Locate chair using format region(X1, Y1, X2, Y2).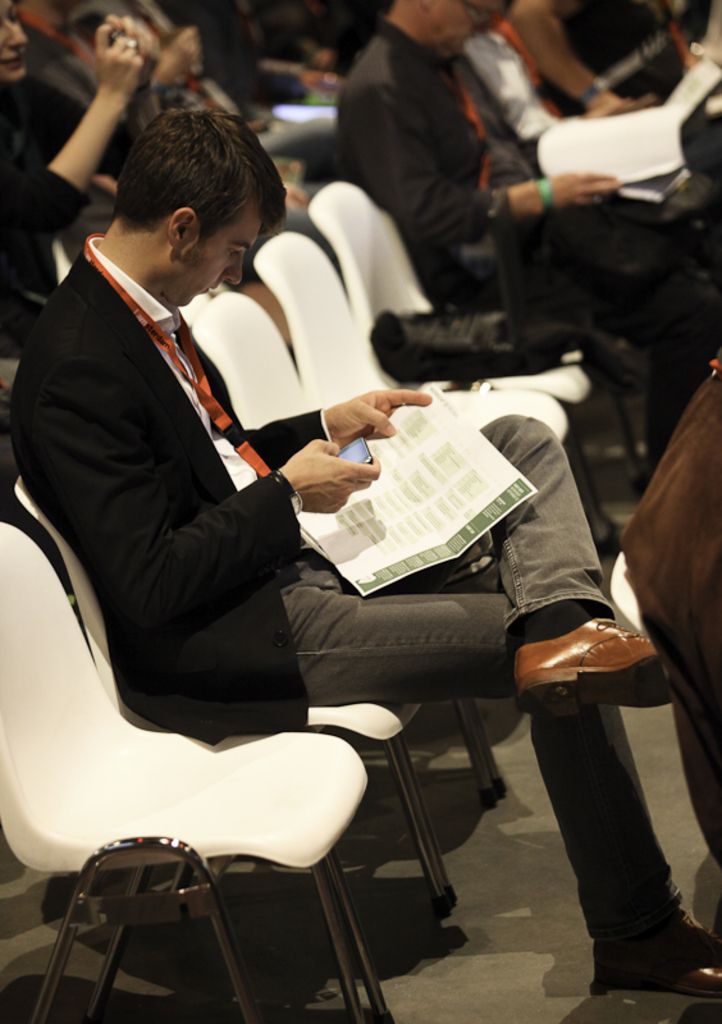
region(250, 233, 565, 451).
